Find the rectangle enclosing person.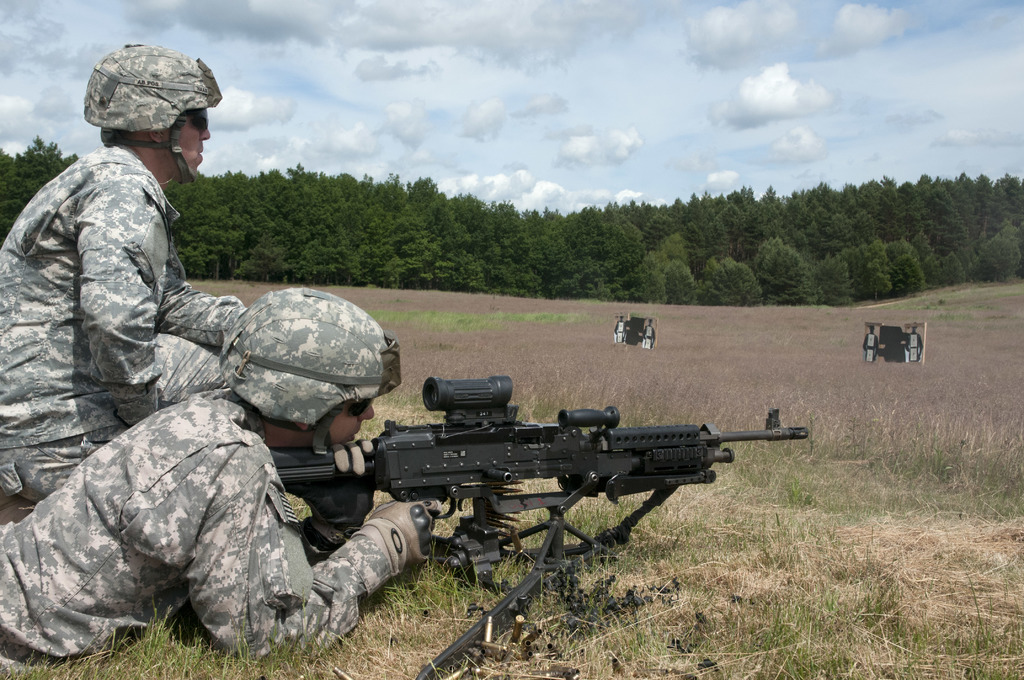
l=39, t=64, r=261, b=568.
